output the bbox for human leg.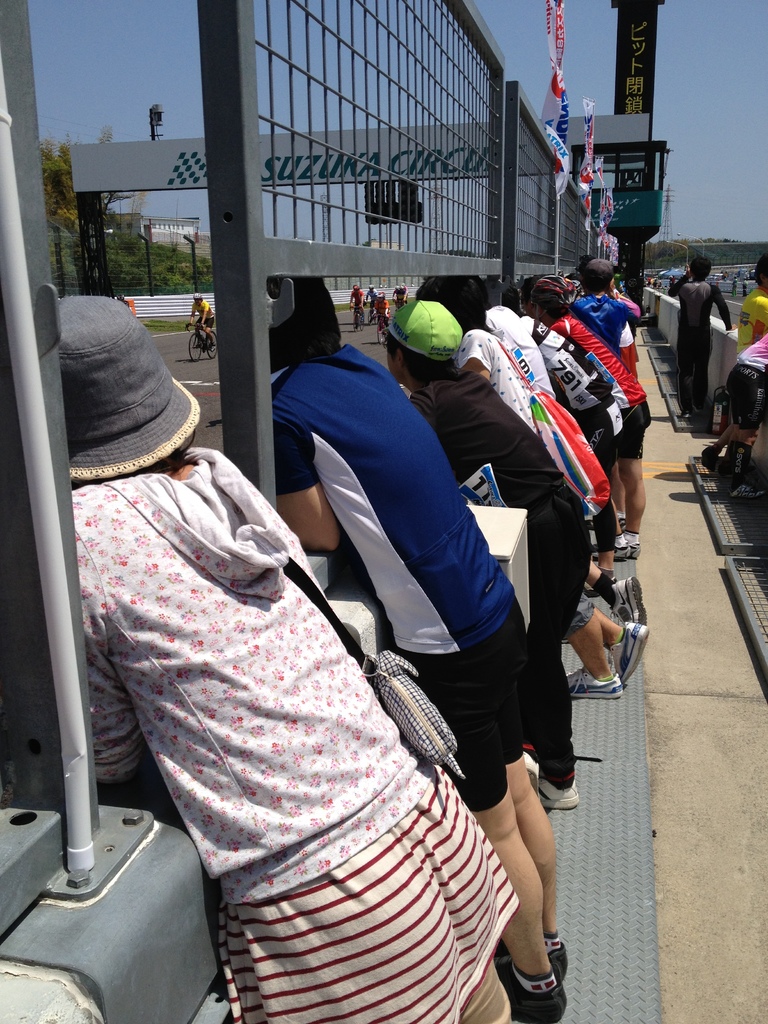
(left=474, top=584, right=560, bottom=965).
